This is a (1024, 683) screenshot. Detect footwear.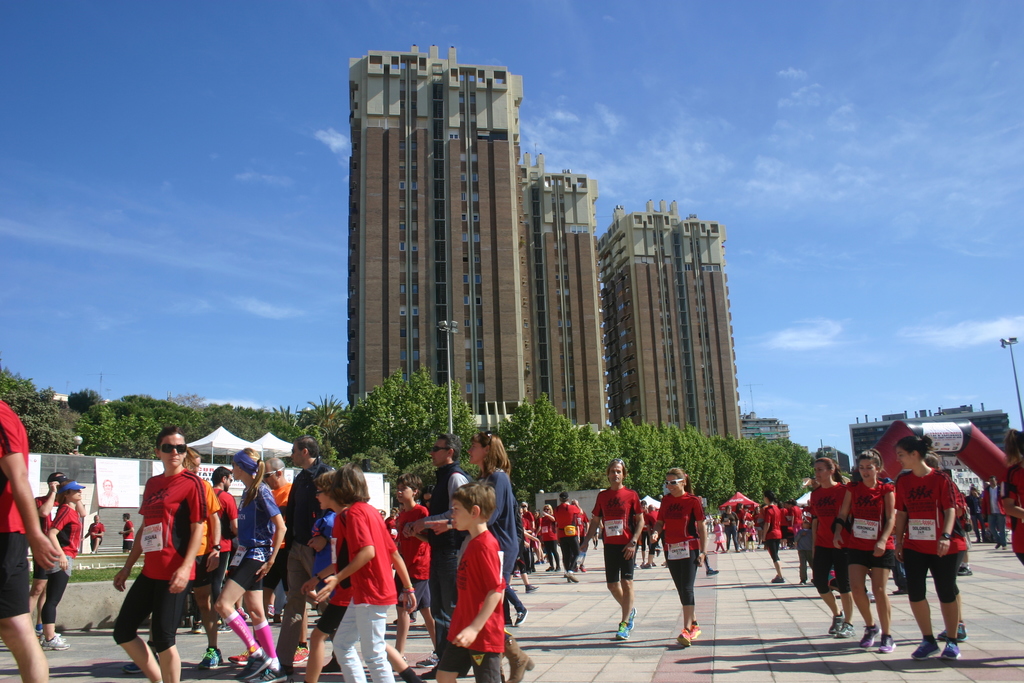
<box>504,636,534,682</box>.
